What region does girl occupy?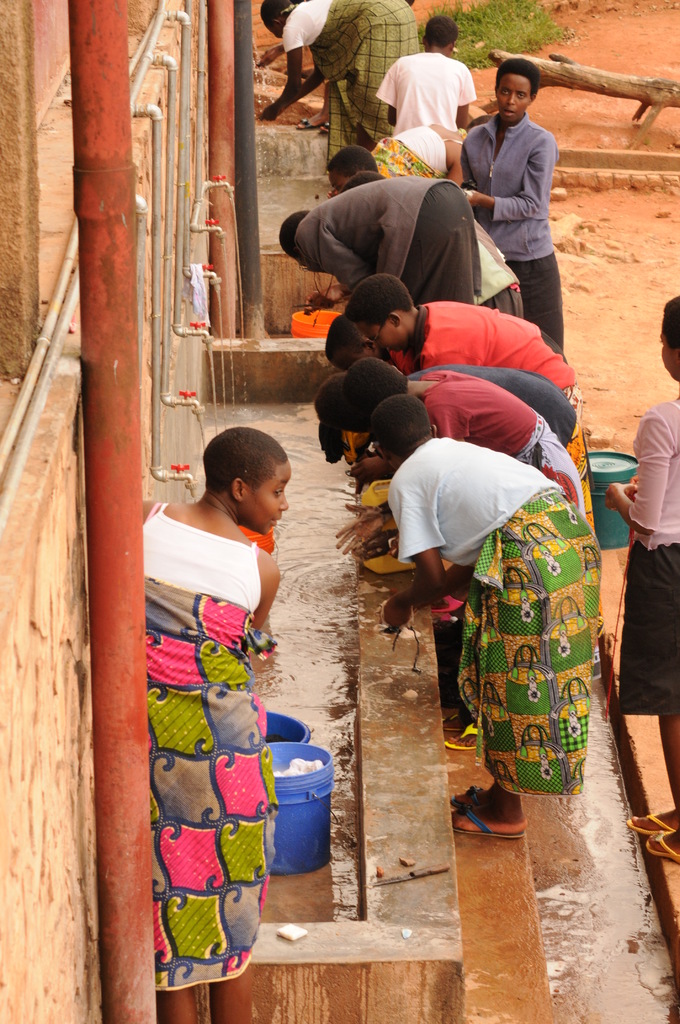
left=384, top=395, right=604, bottom=843.
